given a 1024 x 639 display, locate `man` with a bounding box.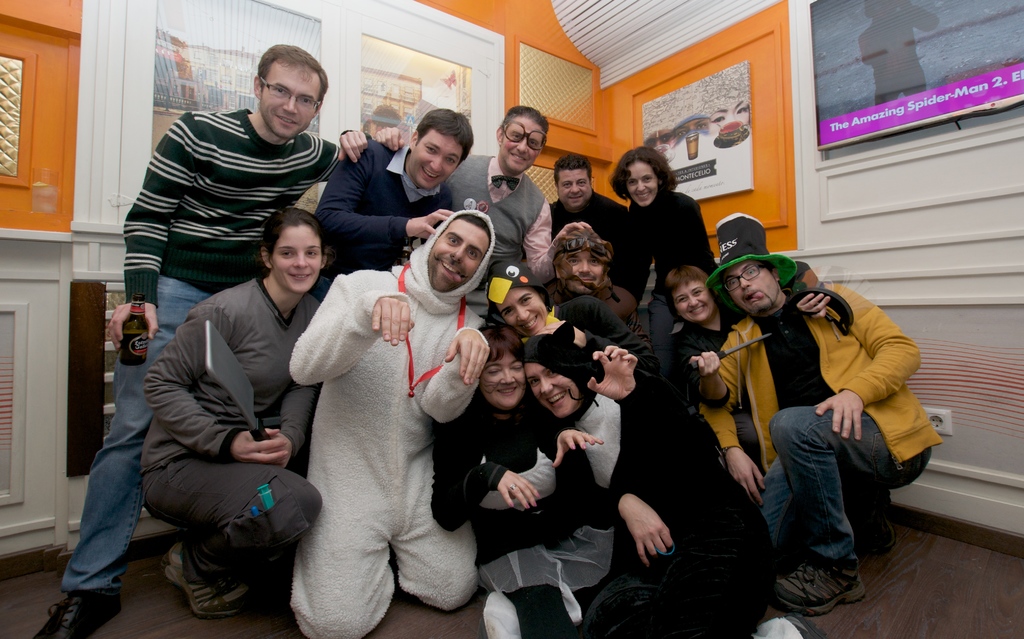
Located: 298, 198, 490, 638.
